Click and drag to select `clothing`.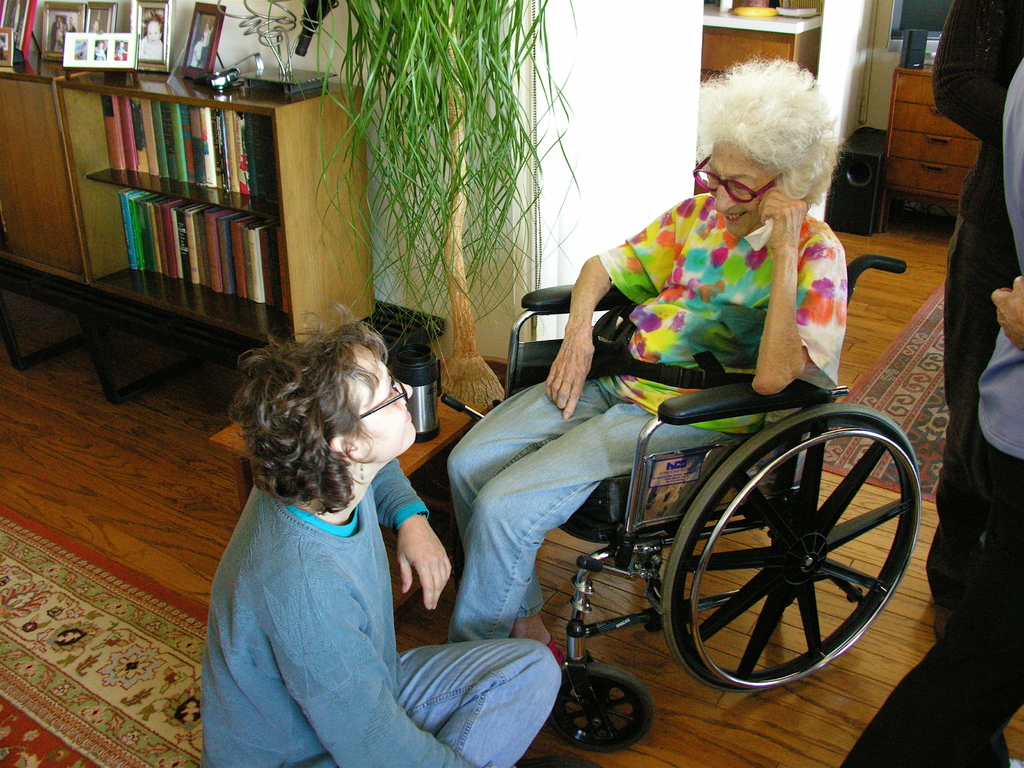
Selection: 199,474,560,767.
